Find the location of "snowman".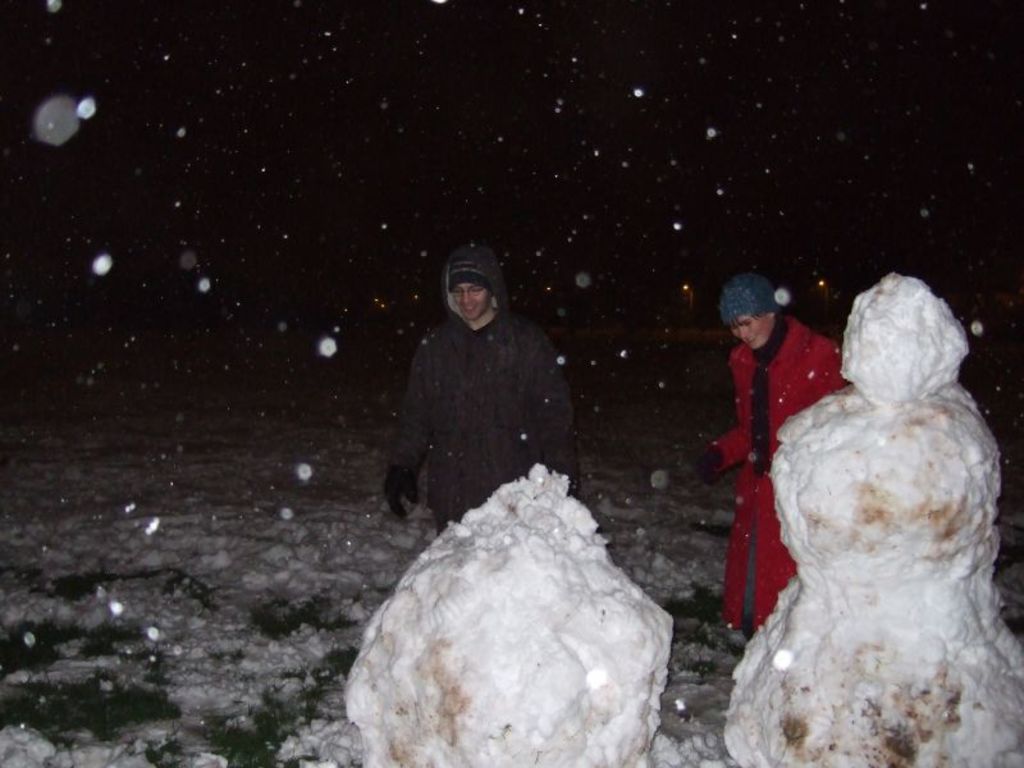
Location: bbox=(724, 261, 1018, 749).
